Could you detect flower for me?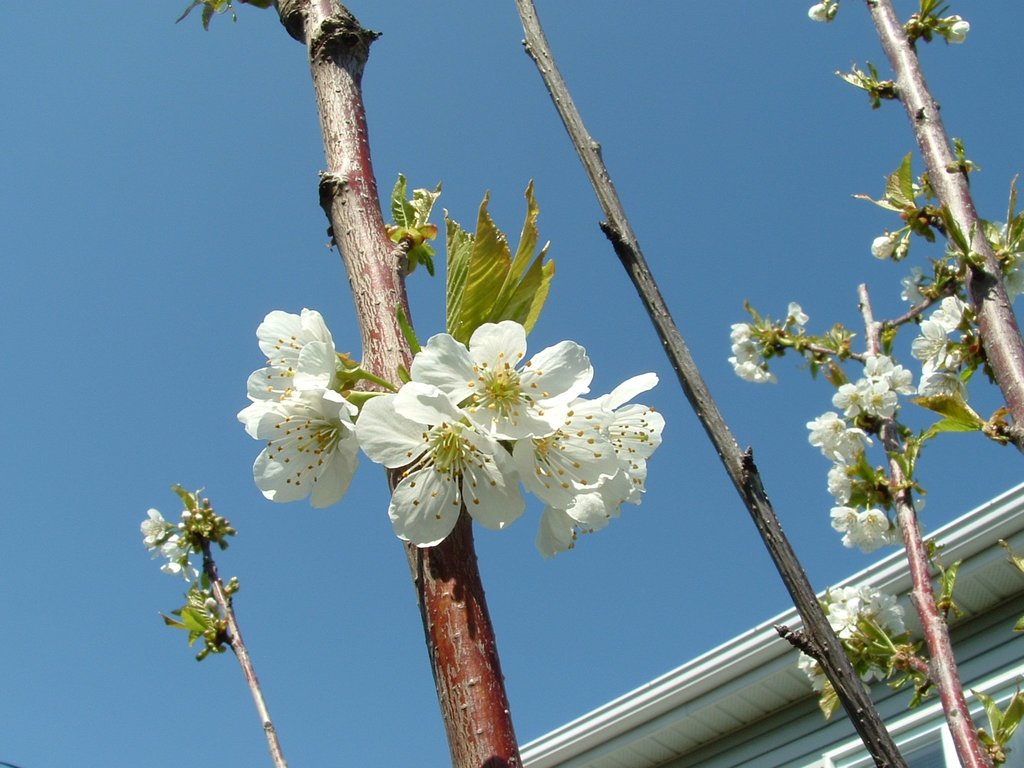
Detection result: pyautogui.locateOnScreen(724, 319, 755, 360).
